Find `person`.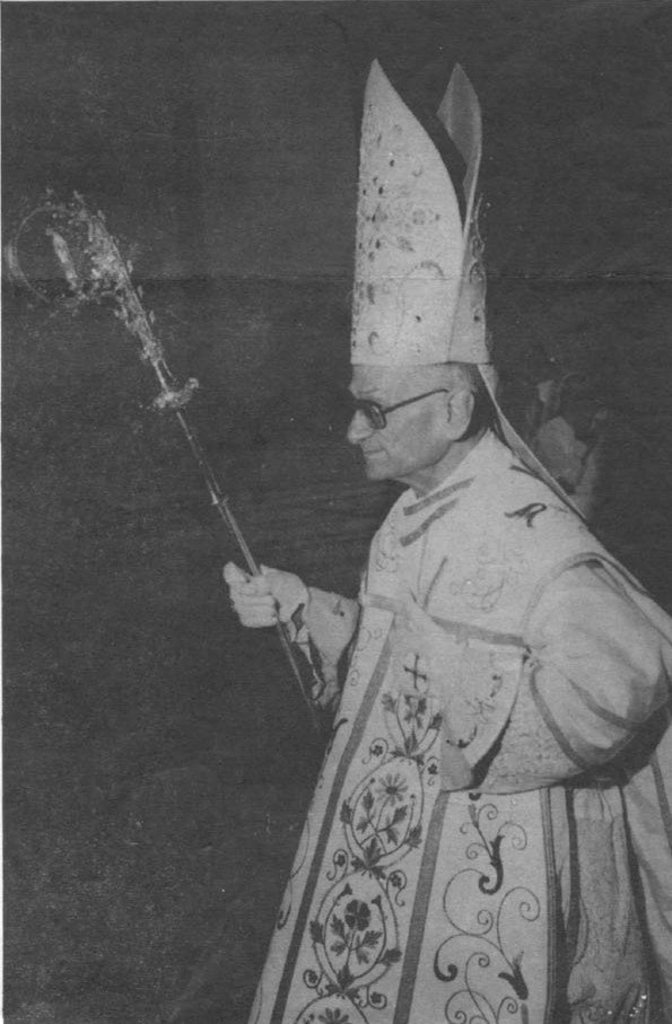
detection(512, 368, 619, 517).
